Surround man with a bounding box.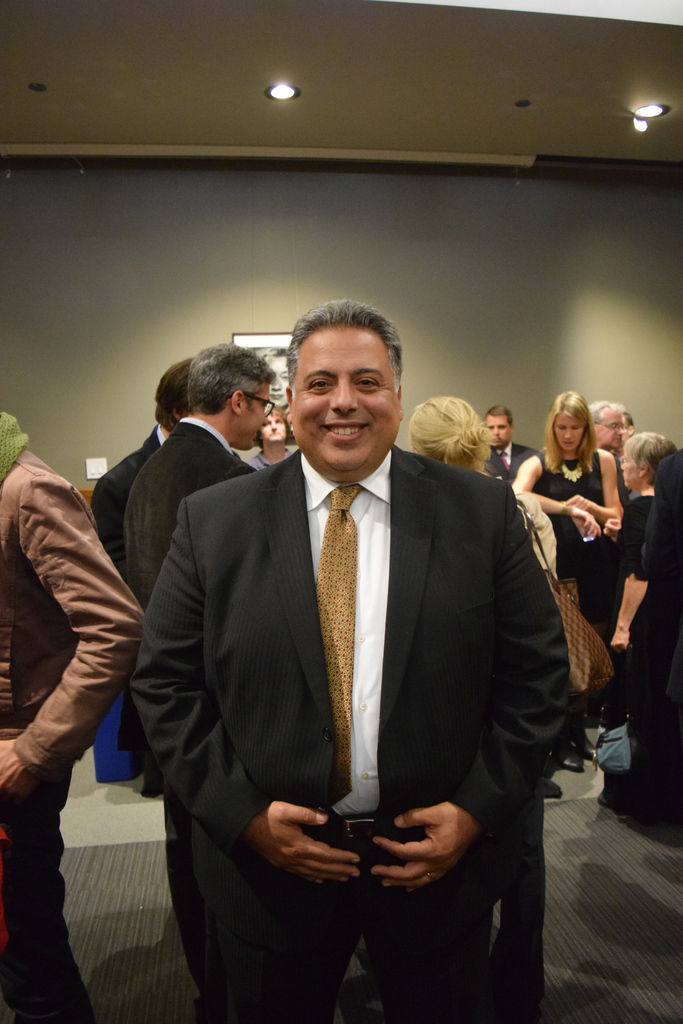
[left=122, top=340, right=277, bottom=603].
